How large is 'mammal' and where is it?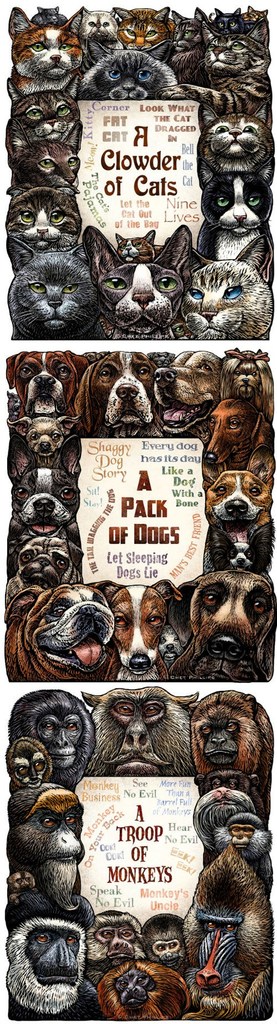
Bounding box: l=81, t=682, r=203, b=774.
